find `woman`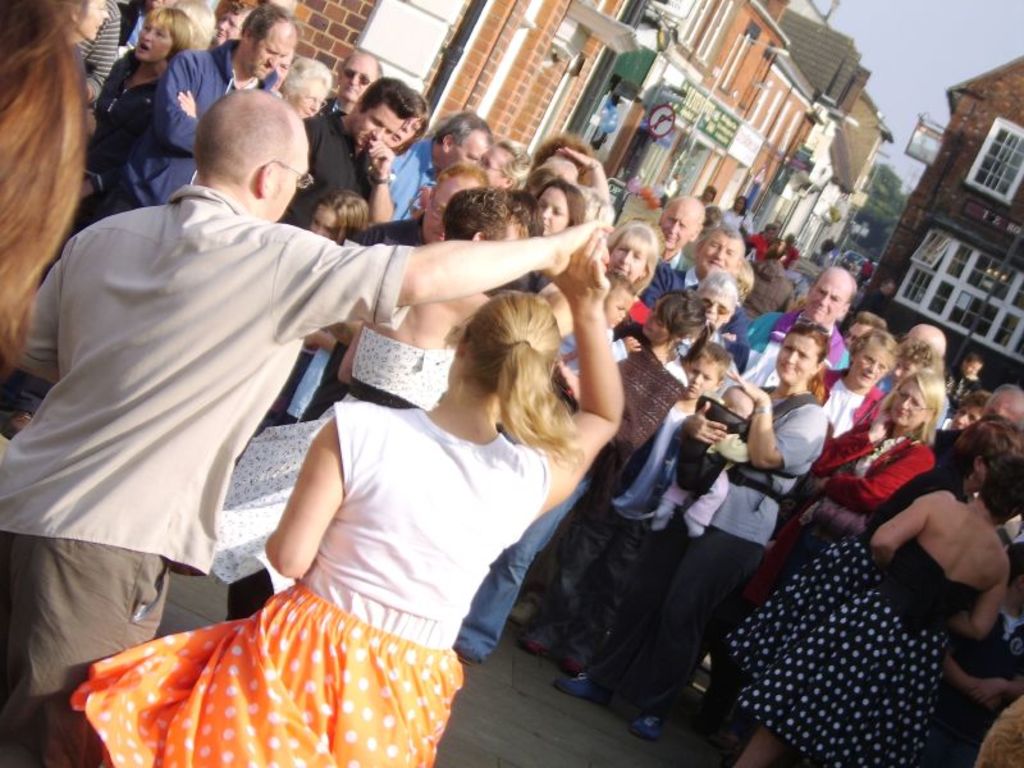
x1=716 y1=195 x2=751 y2=243
